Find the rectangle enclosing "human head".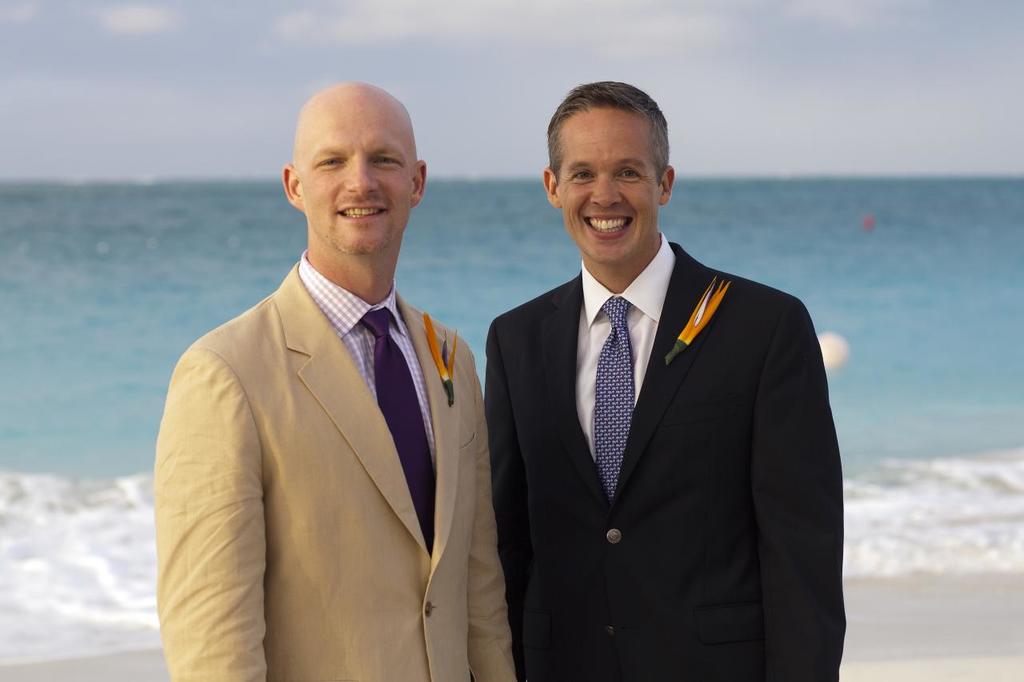
rect(540, 82, 681, 260).
